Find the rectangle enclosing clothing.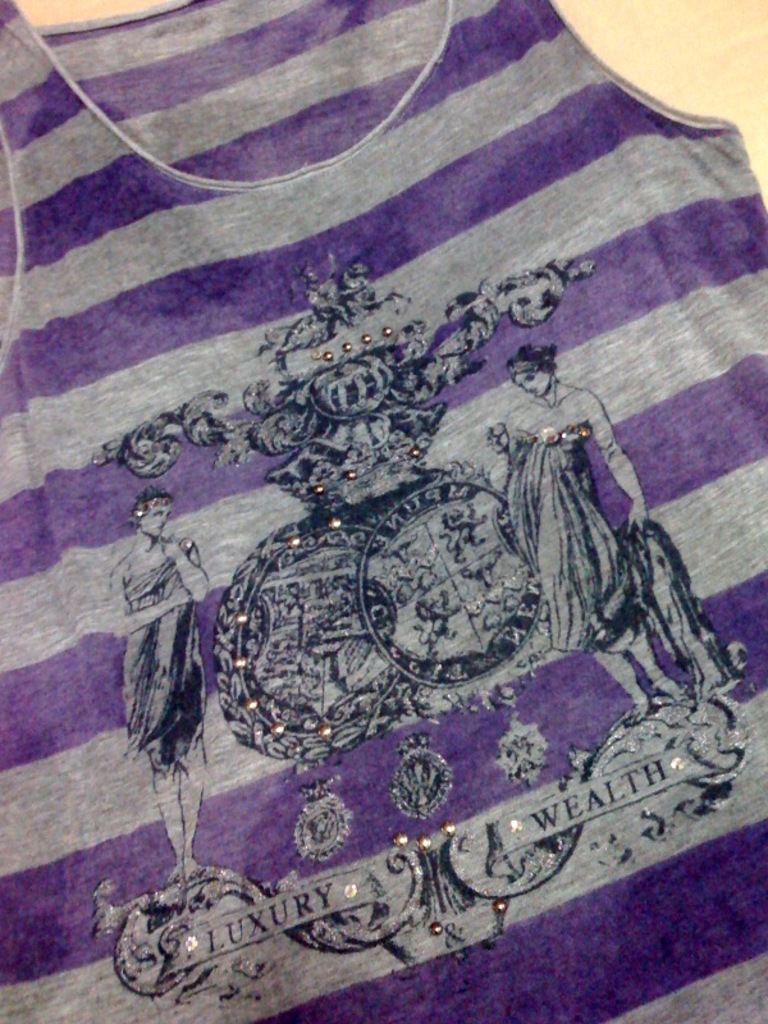
(483,415,616,645).
